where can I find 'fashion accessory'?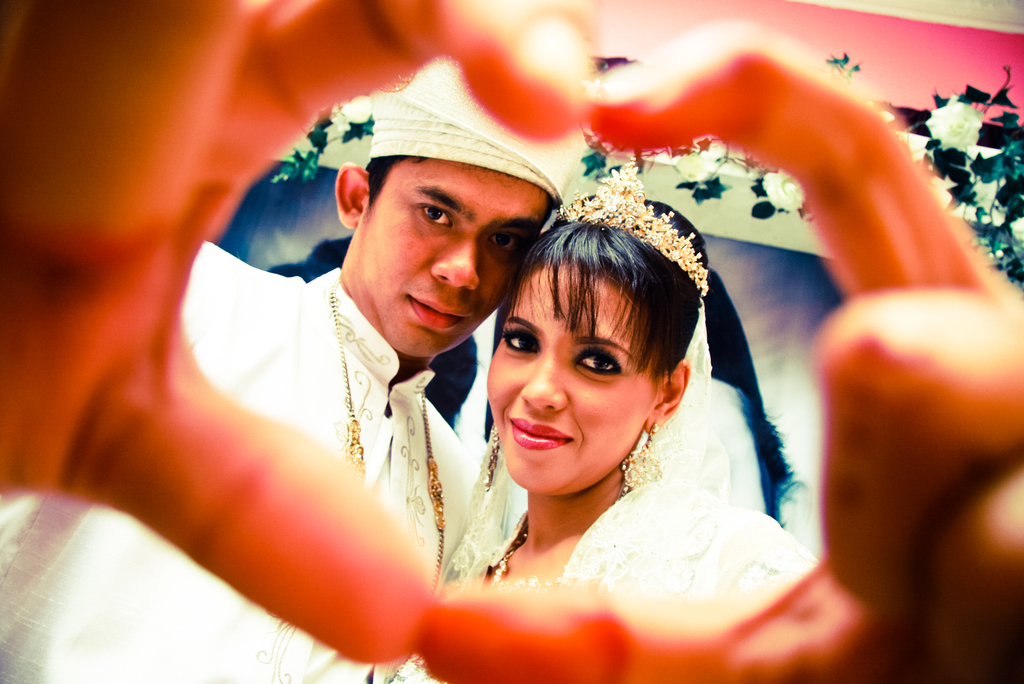
You can find it at (left=325, top=277, right=452, bottom=597).
